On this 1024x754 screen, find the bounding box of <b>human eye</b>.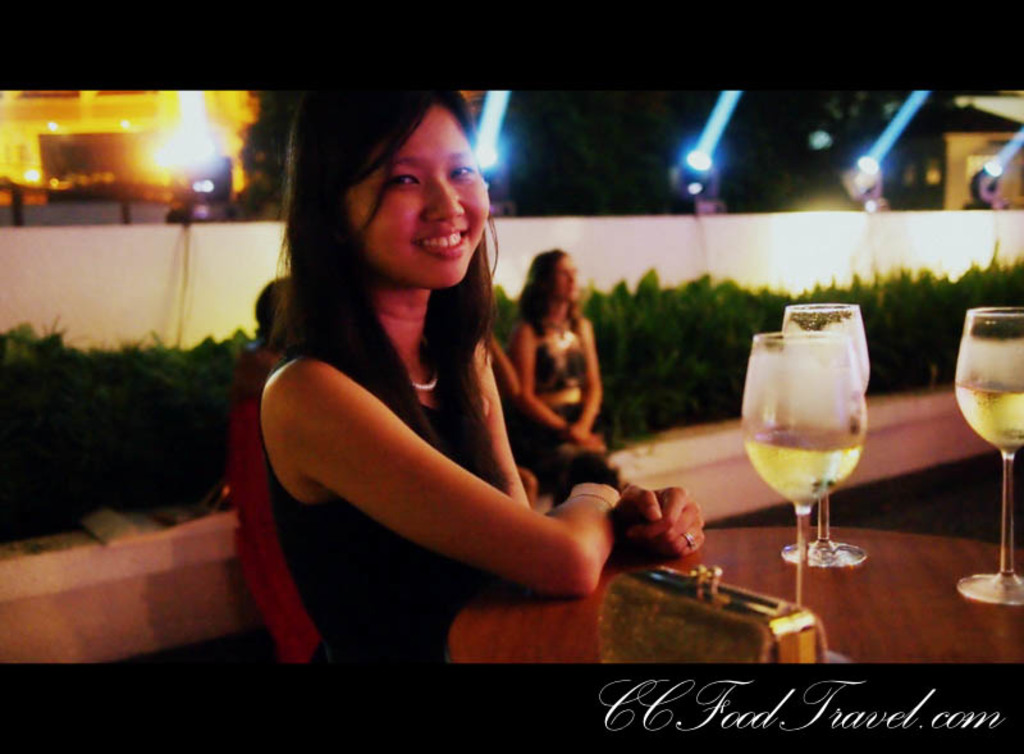
Bounding box: select_region(385, 165, 422, 191).
